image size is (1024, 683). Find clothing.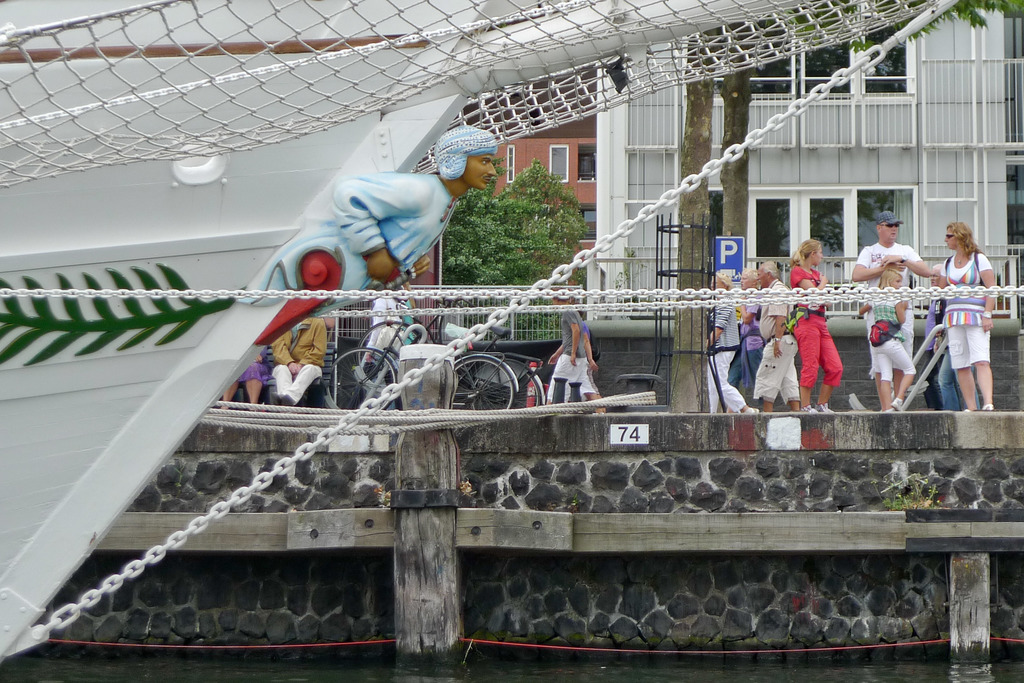
{"left": 867, "top": 296, "right": 916, "bottom": 383}.
